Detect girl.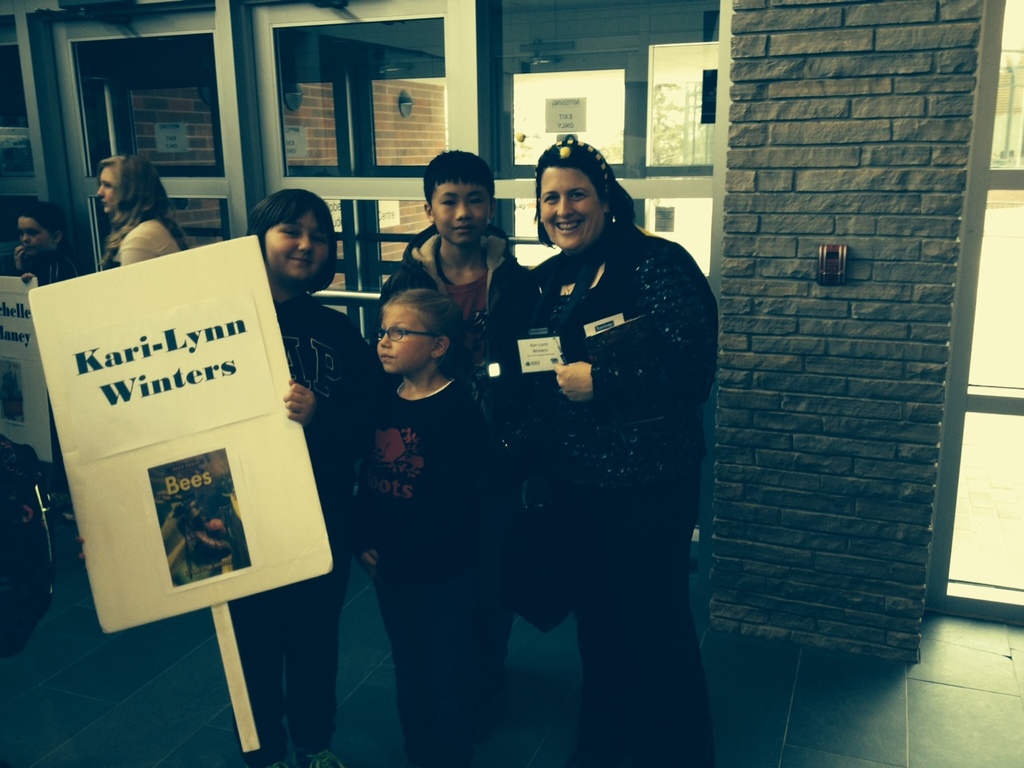
Detected at <region>351, 286, 505, 767</region>.
